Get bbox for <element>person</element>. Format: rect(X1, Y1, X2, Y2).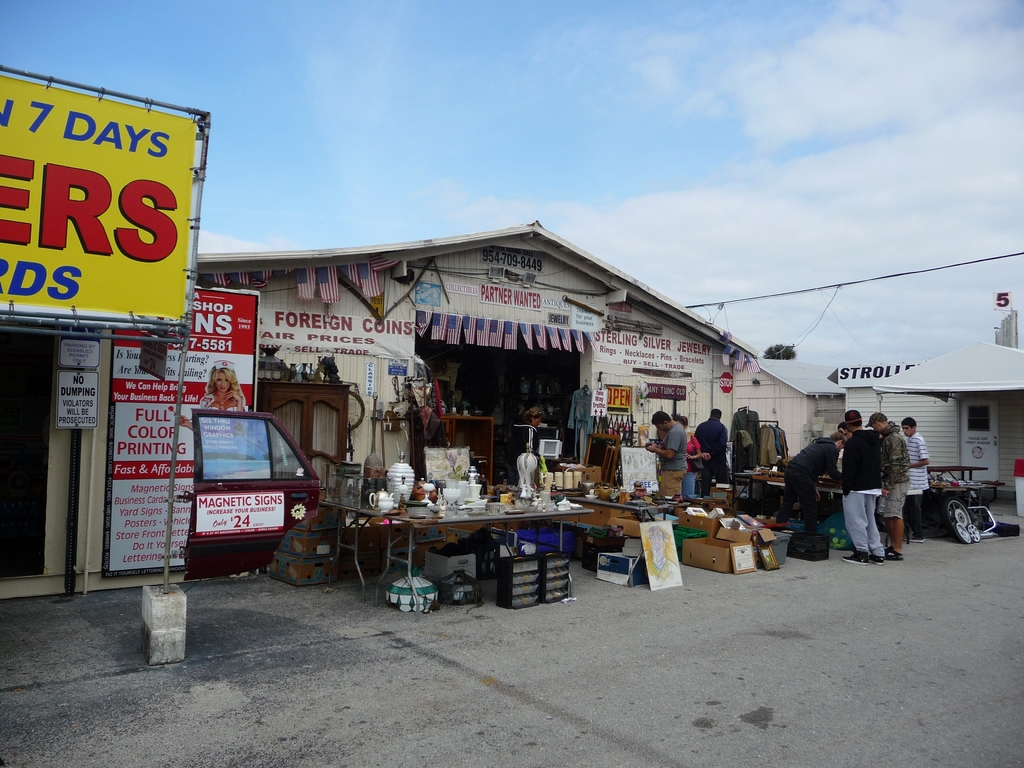
rect(774, 431, 847, 533).
